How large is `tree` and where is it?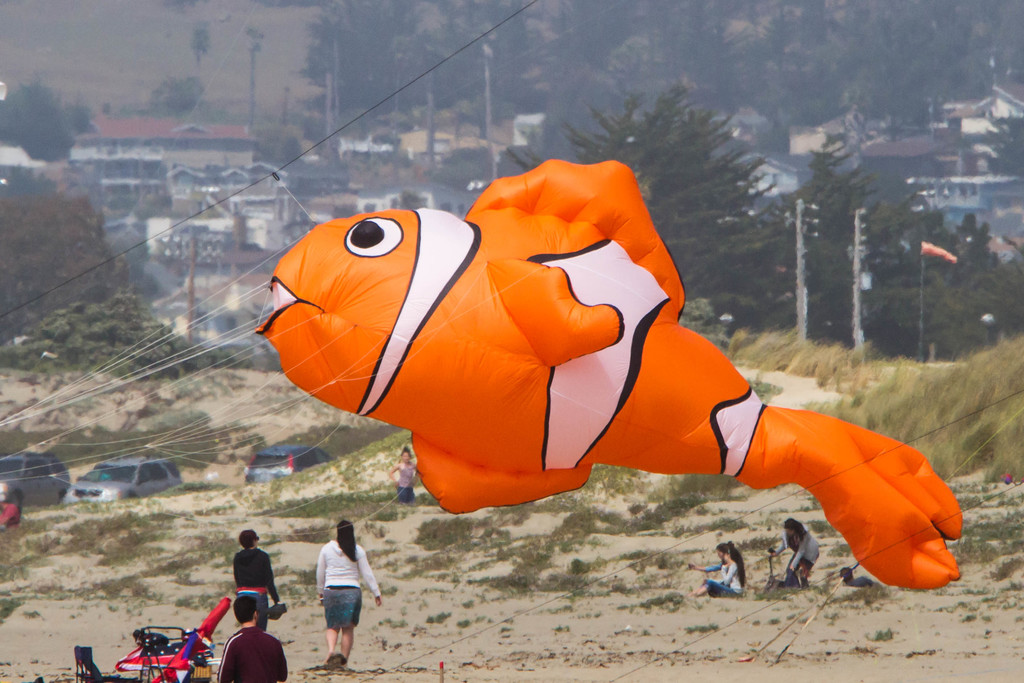
Bounding box: [left=152, top=76, right=199, bottom=112].
